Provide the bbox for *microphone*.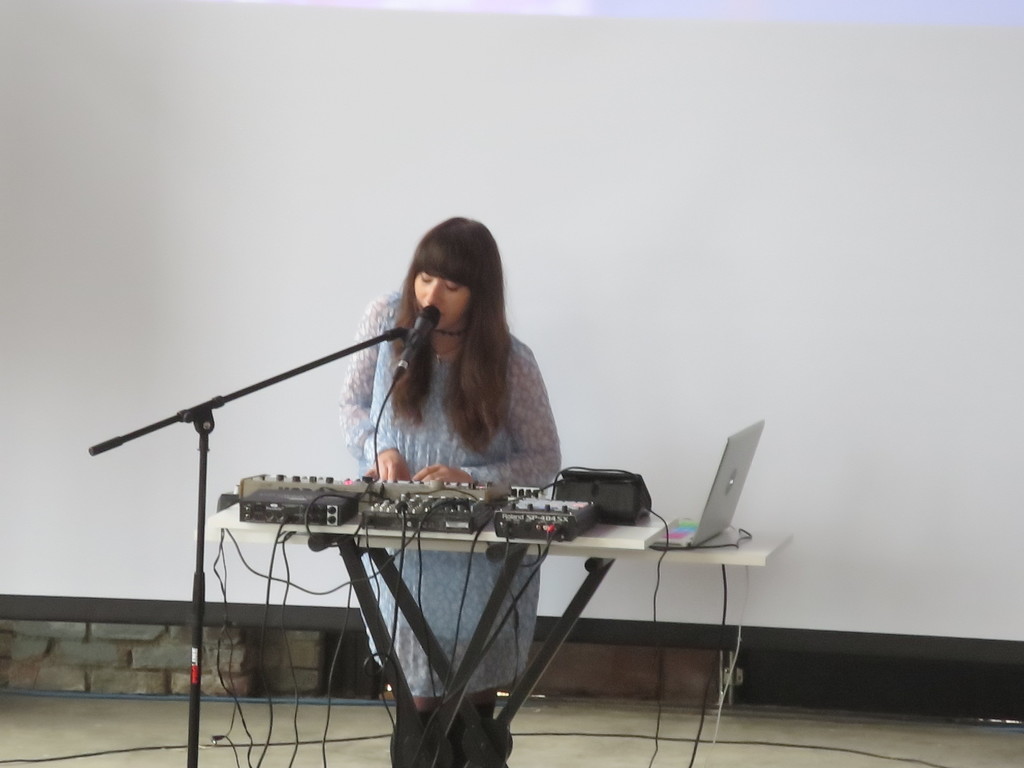
[395, 305, 443, 381].
